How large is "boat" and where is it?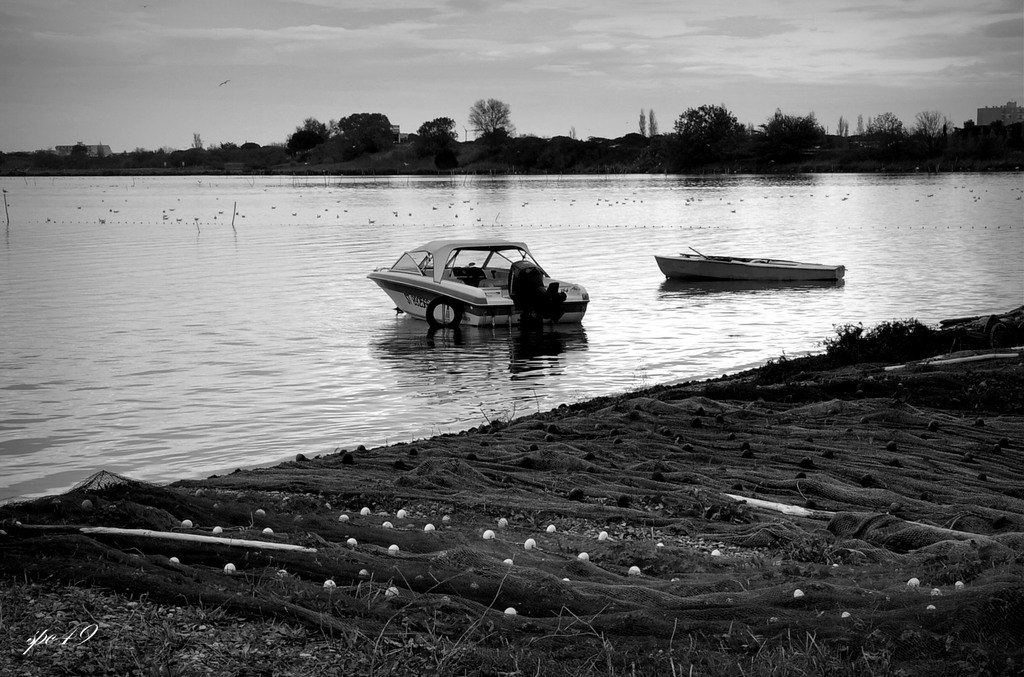
Bounding box: (x1=367, y1=229, x2=607, y2=331).
